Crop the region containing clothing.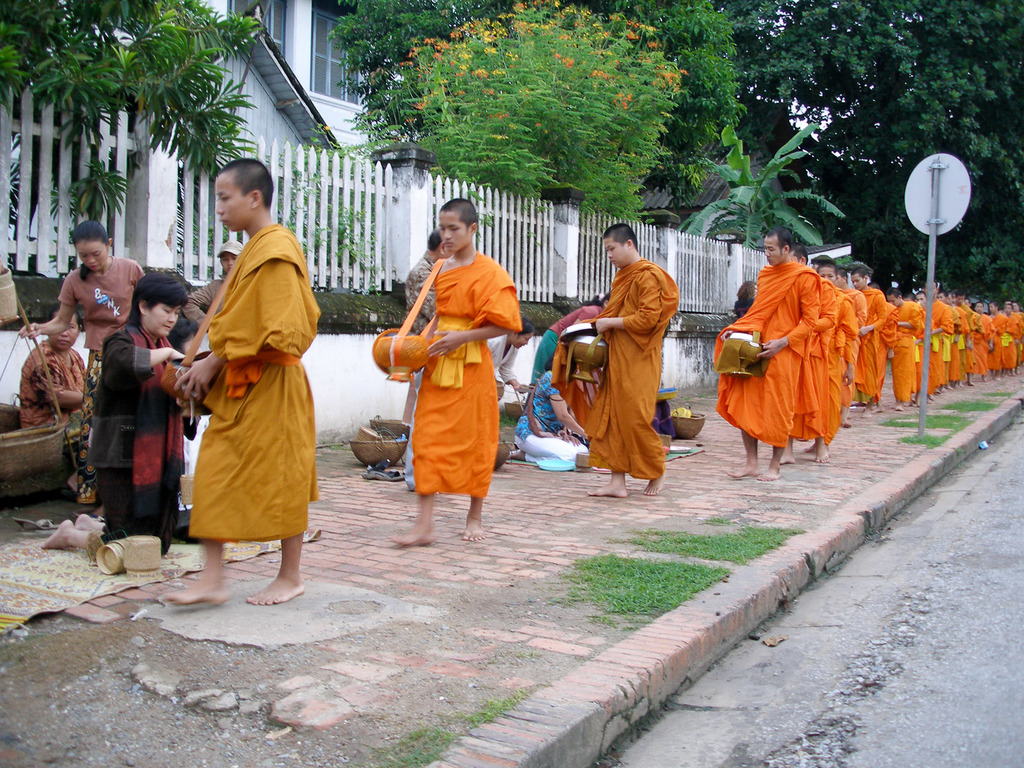
Crop region: bbox=(479, 330, 520, 391).
